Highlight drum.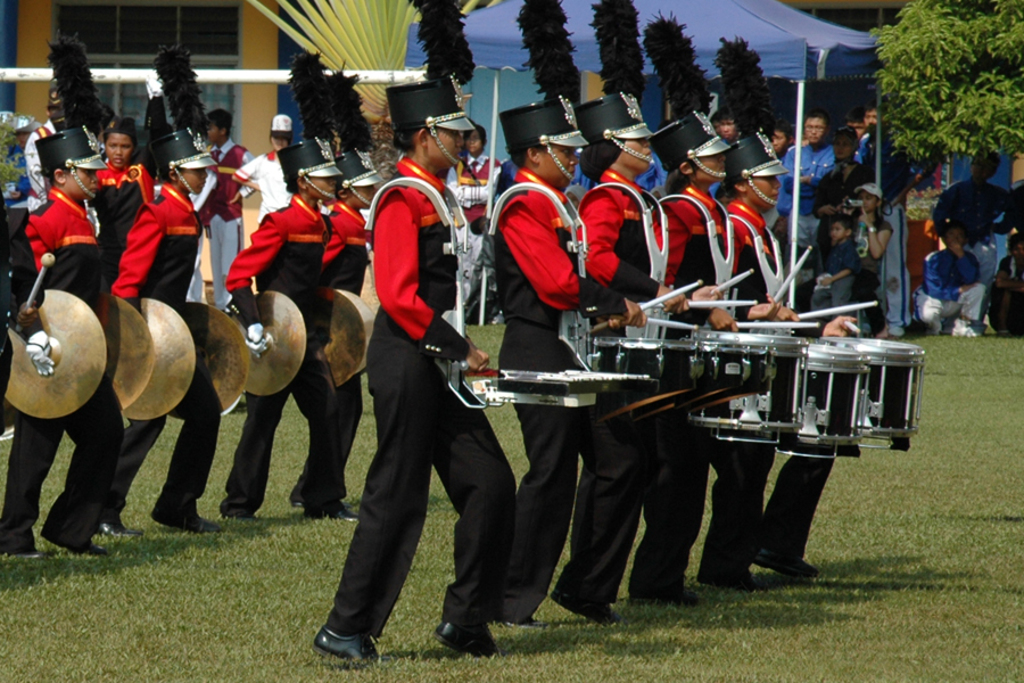
Highlighted region: left=801, top=342, right=869, bottom=458.
